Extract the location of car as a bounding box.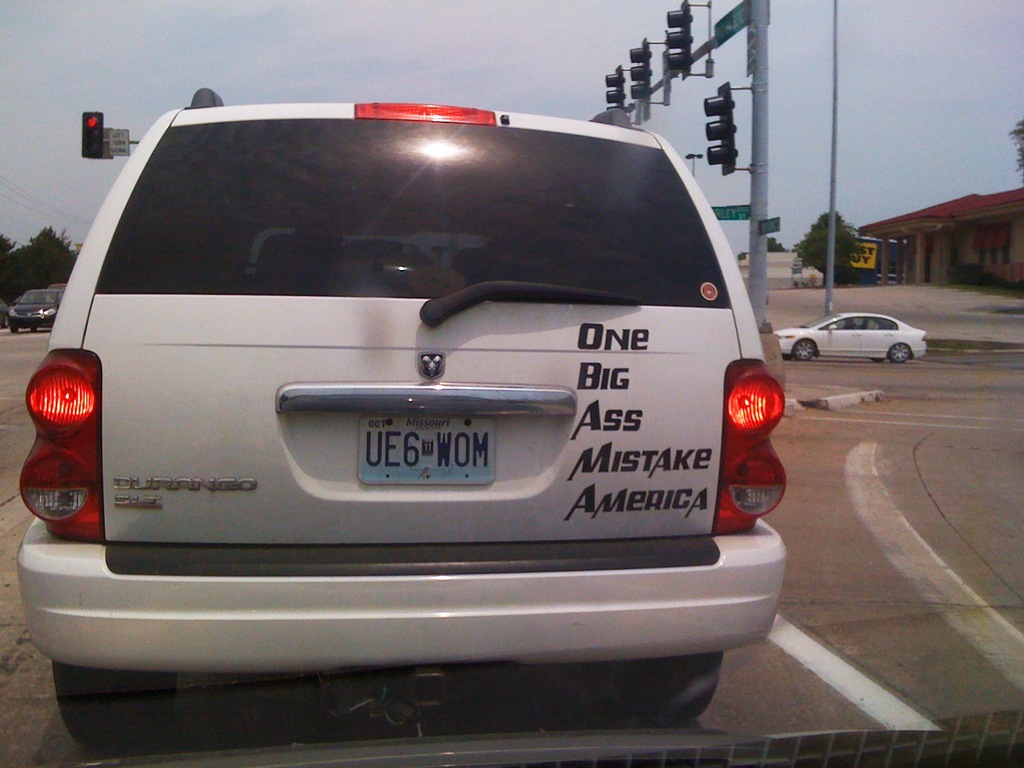
crop(777, 310, 931, 362).
